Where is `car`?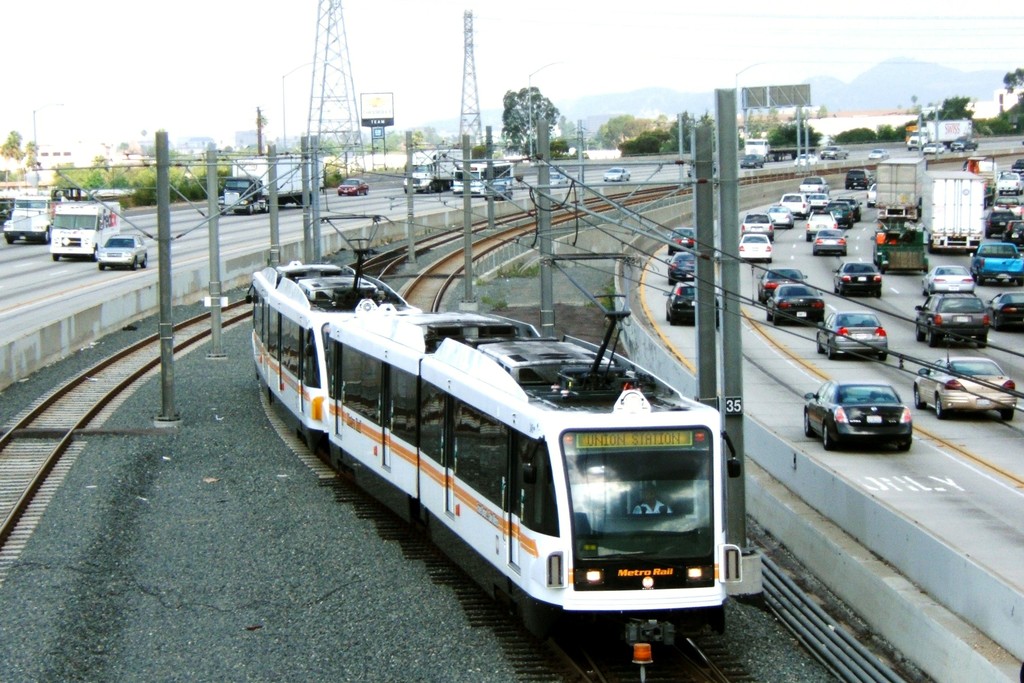
<region>94, 231, 147, 268</region>.
